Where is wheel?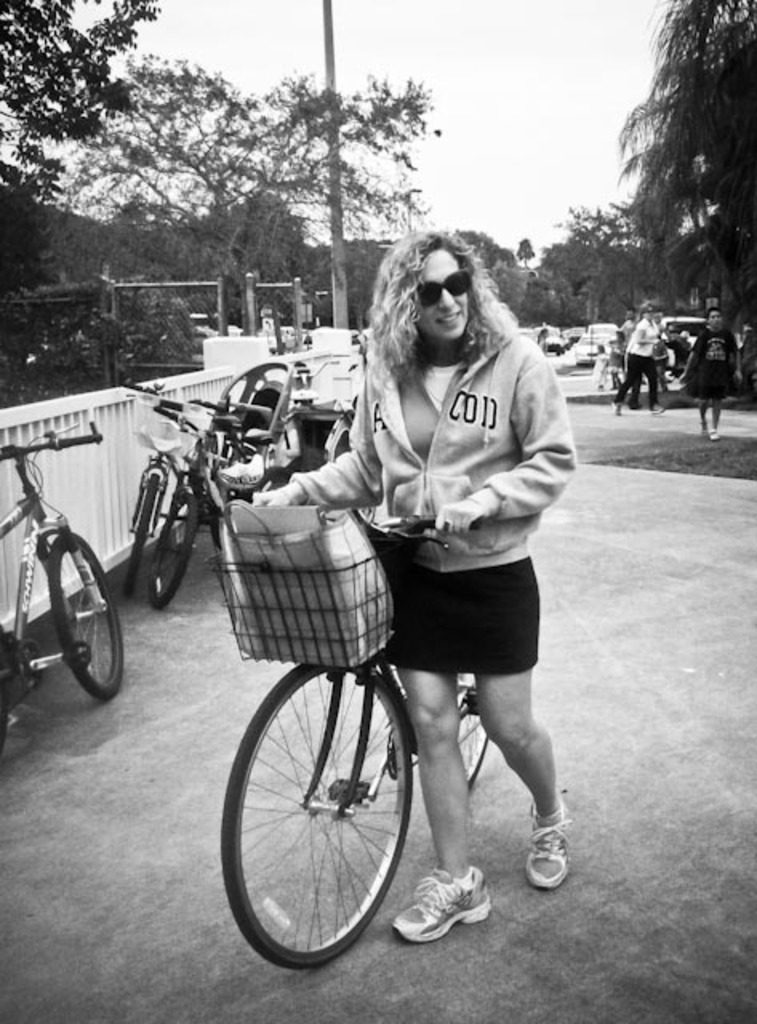
{"x1": 431, "y1": 670, "x2": 512, "y2": 800}.
